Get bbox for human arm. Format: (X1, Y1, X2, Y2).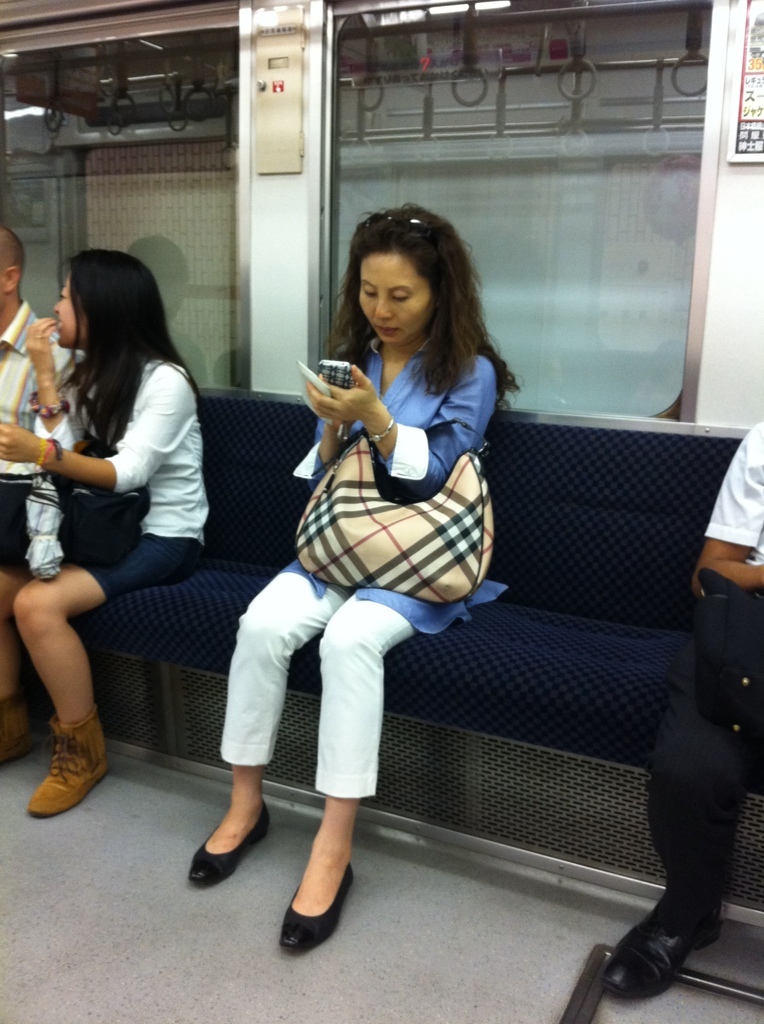
(286, 331, 348, 500).
